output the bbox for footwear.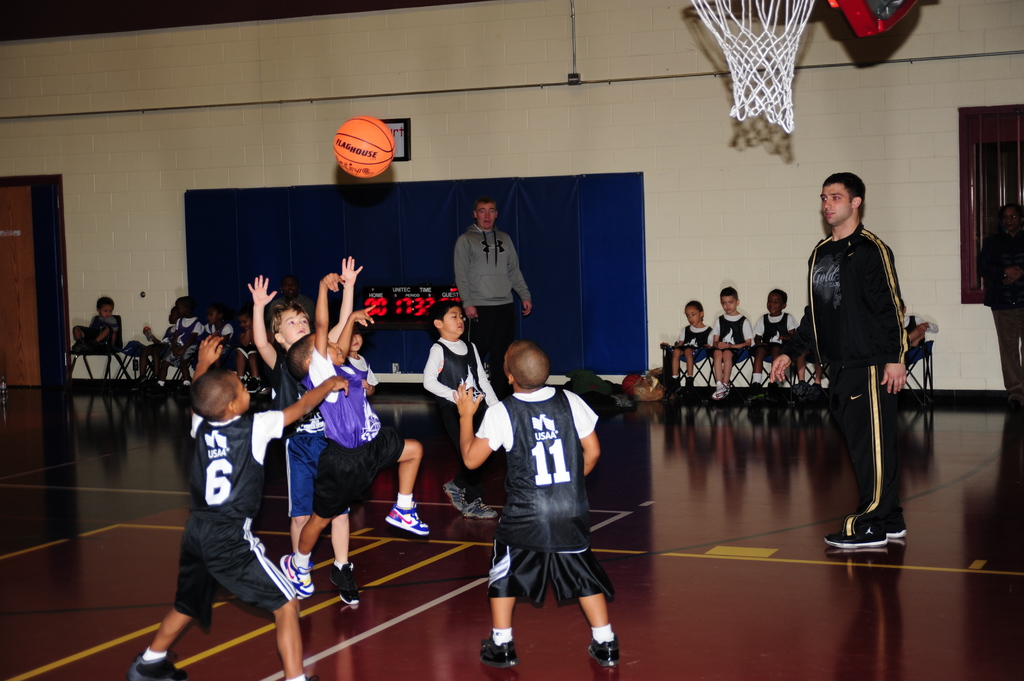
383 504 431 537.
